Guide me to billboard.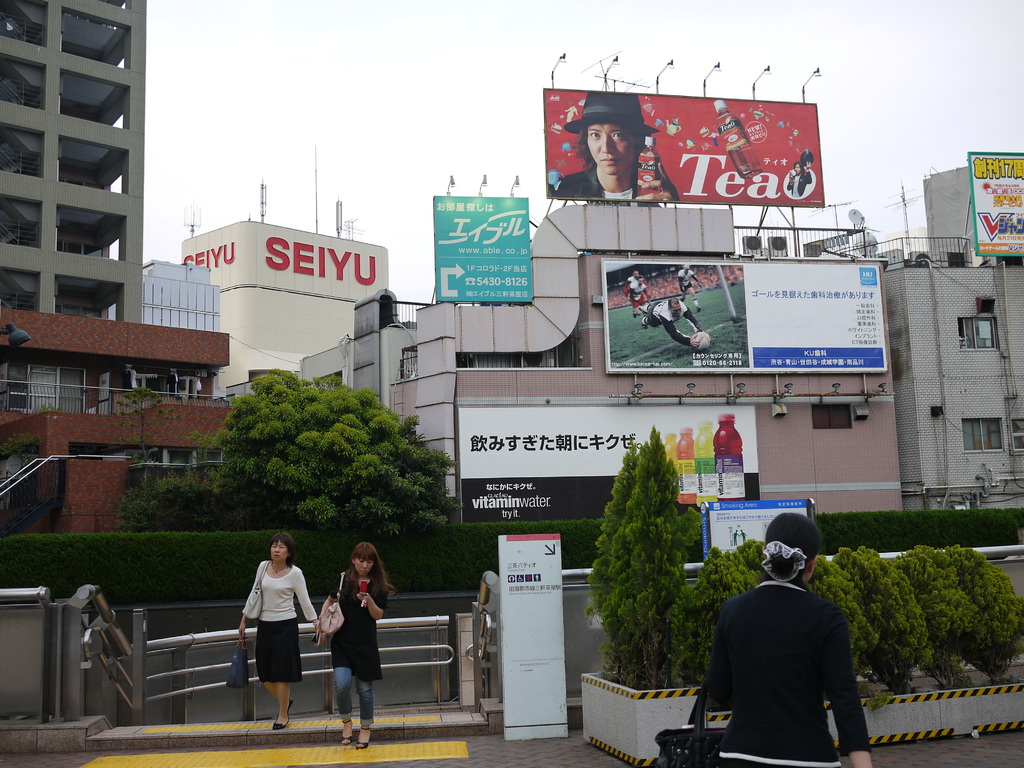
Guidance: rect(972, 152, 1023, 253).
